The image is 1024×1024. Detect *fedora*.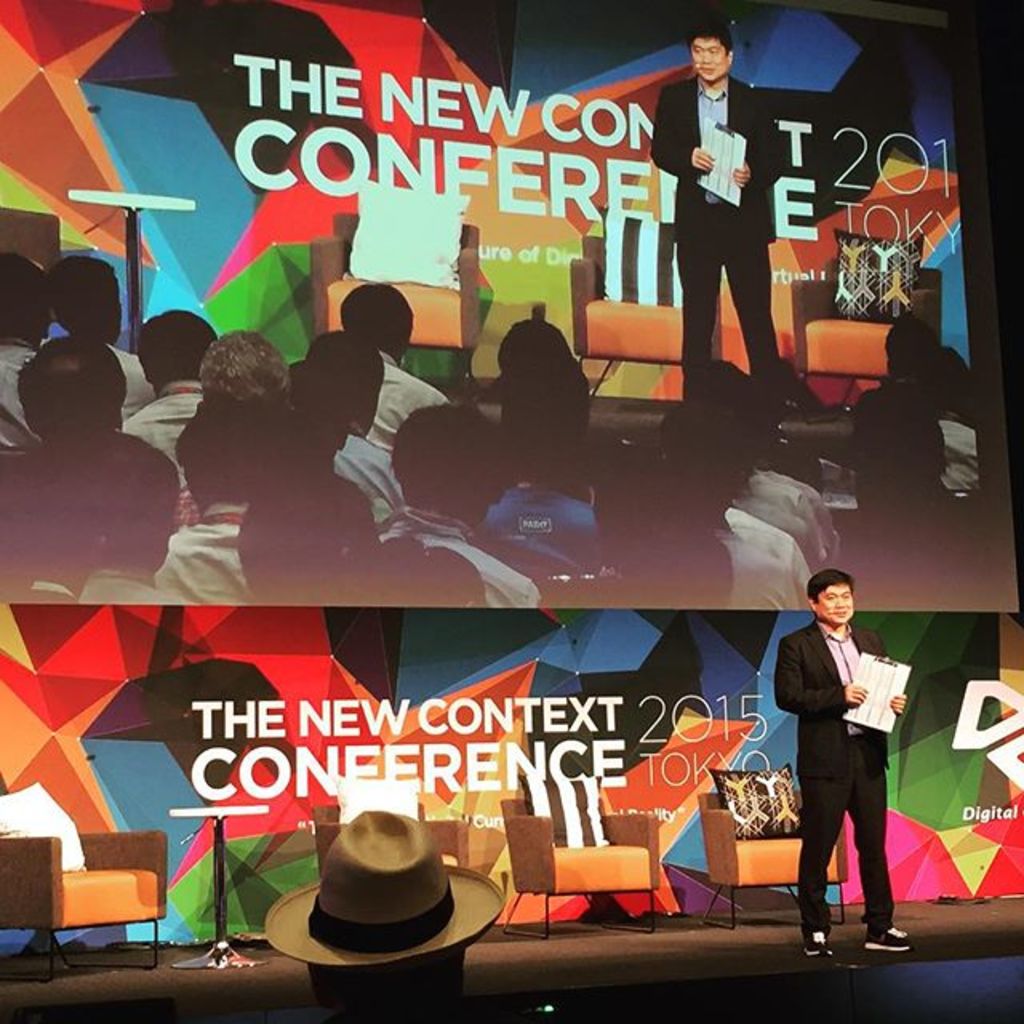
Detection: pyautogui.locateOnScreen(293, 818, 485, 976).
